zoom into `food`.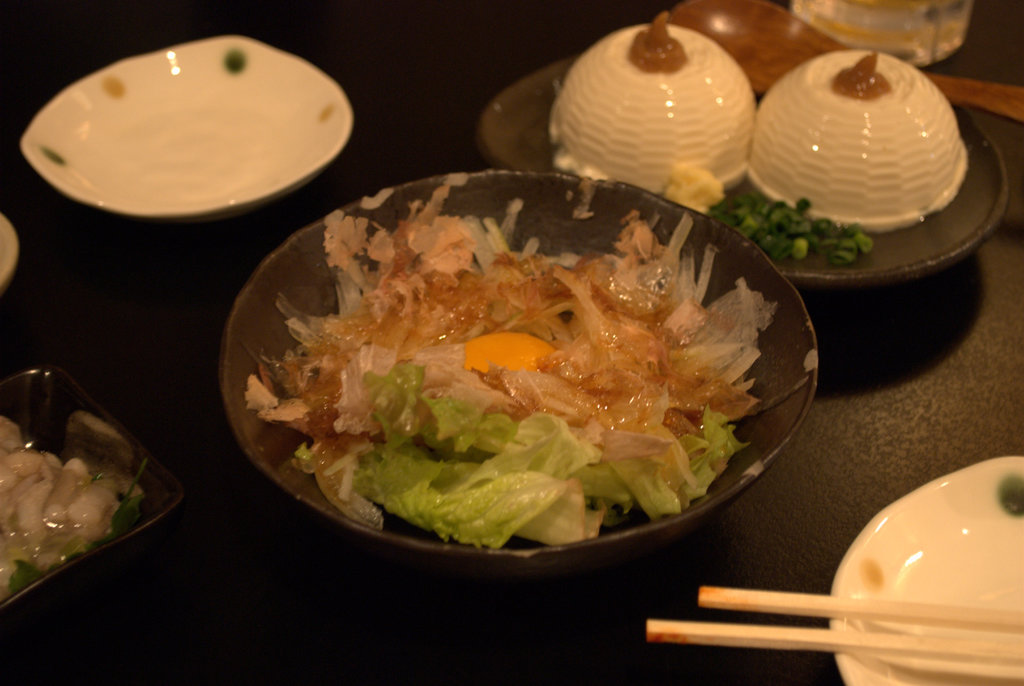
Zoom target: x1=547, y1=10, x2=757, y2=214.
